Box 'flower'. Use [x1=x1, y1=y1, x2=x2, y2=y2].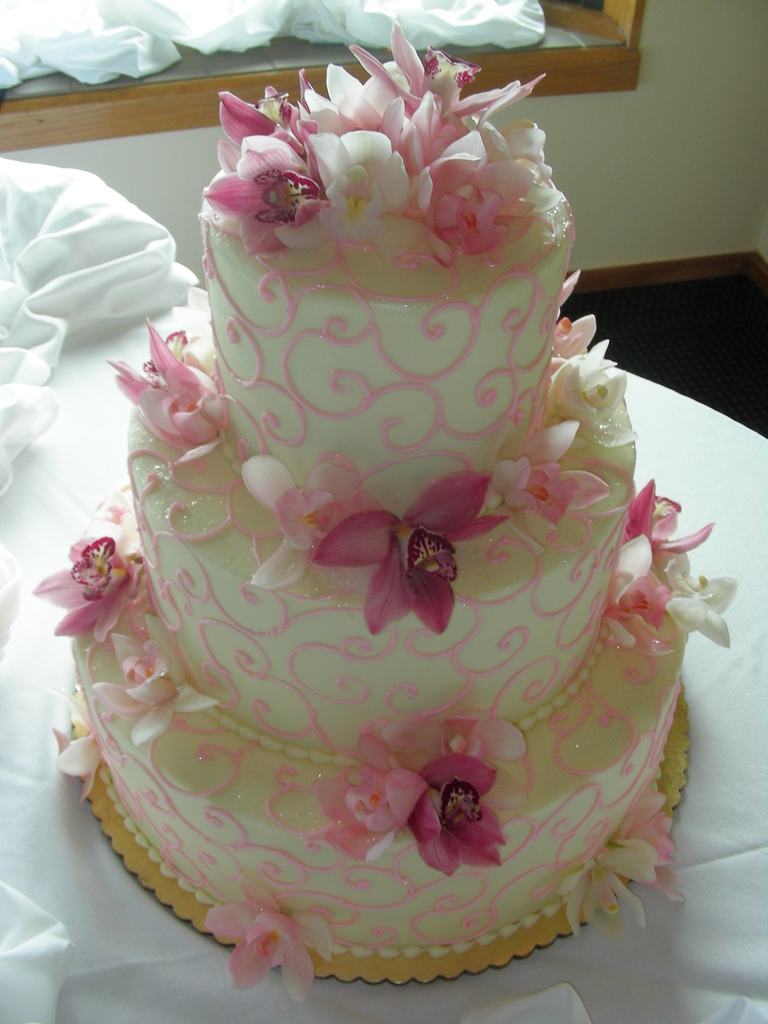
[x1=556, y1=841, x2=660, y2=946].
